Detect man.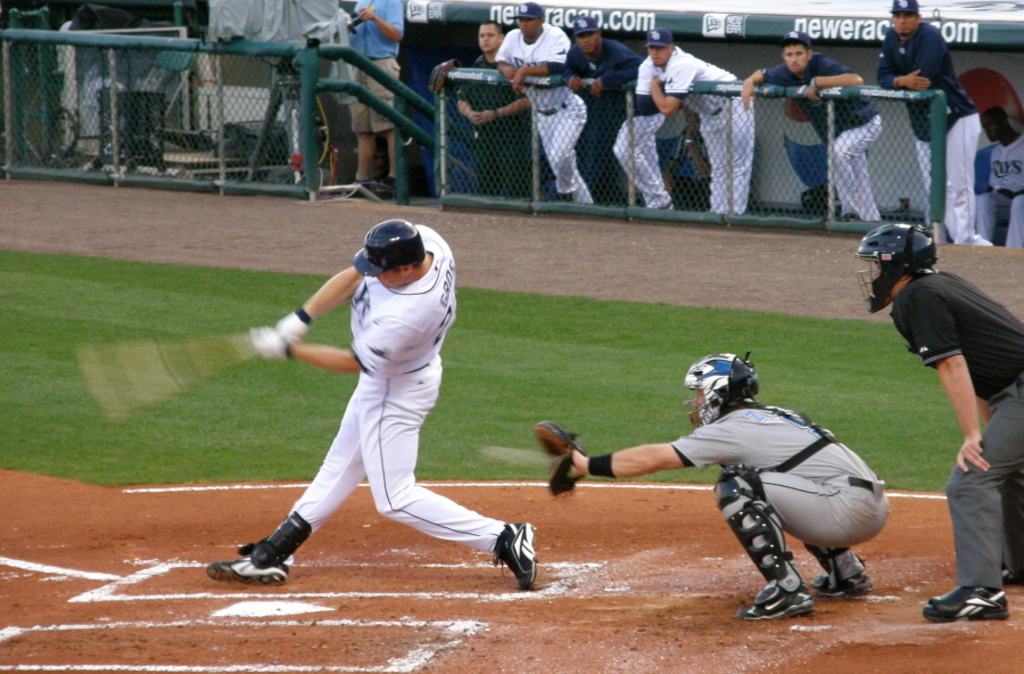
Detected at crop(204, 217, 539, 592).
